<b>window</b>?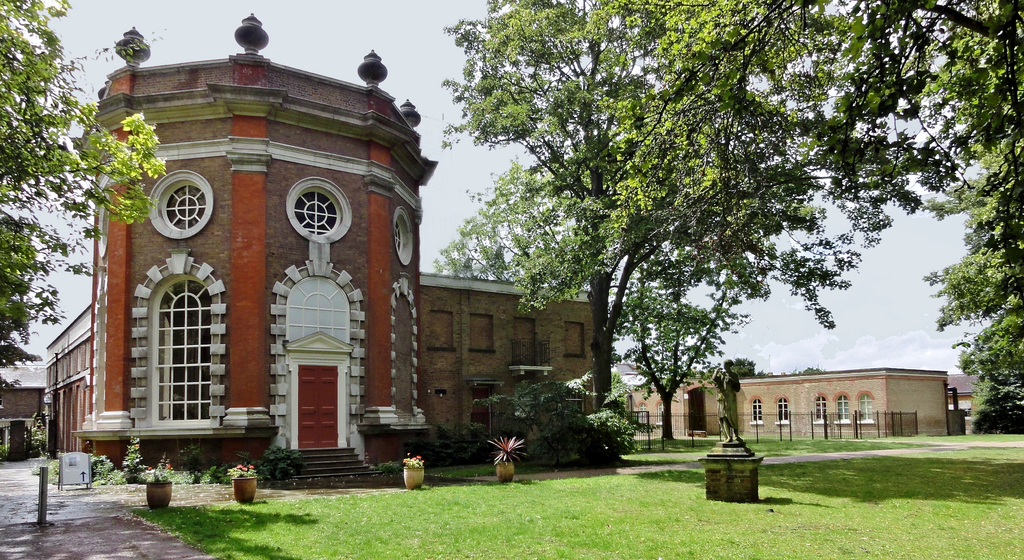
(x1=284, y1=175, x2=353, y2=244)
